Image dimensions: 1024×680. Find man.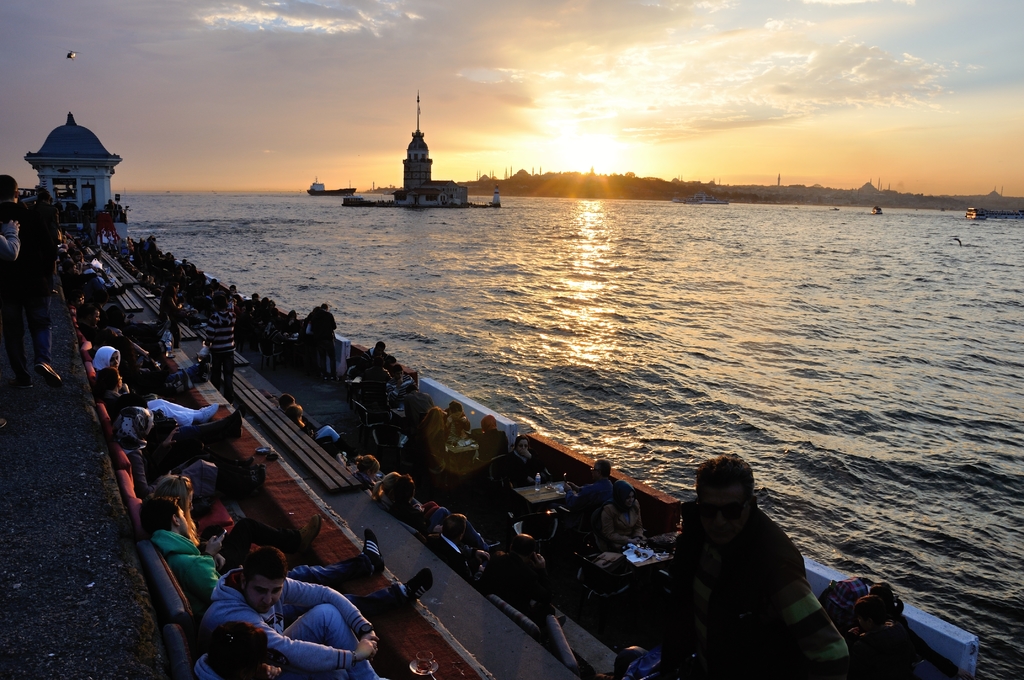
left=431, top=512, right=495, bottom=576.
